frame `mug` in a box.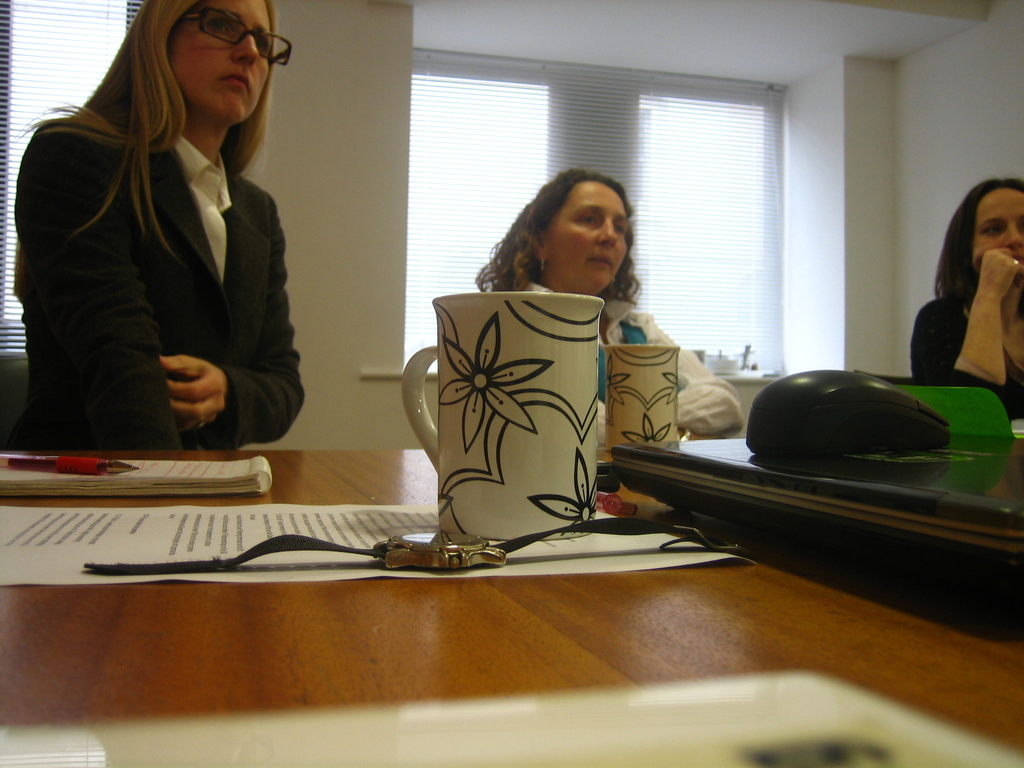
402 294 604 542.
